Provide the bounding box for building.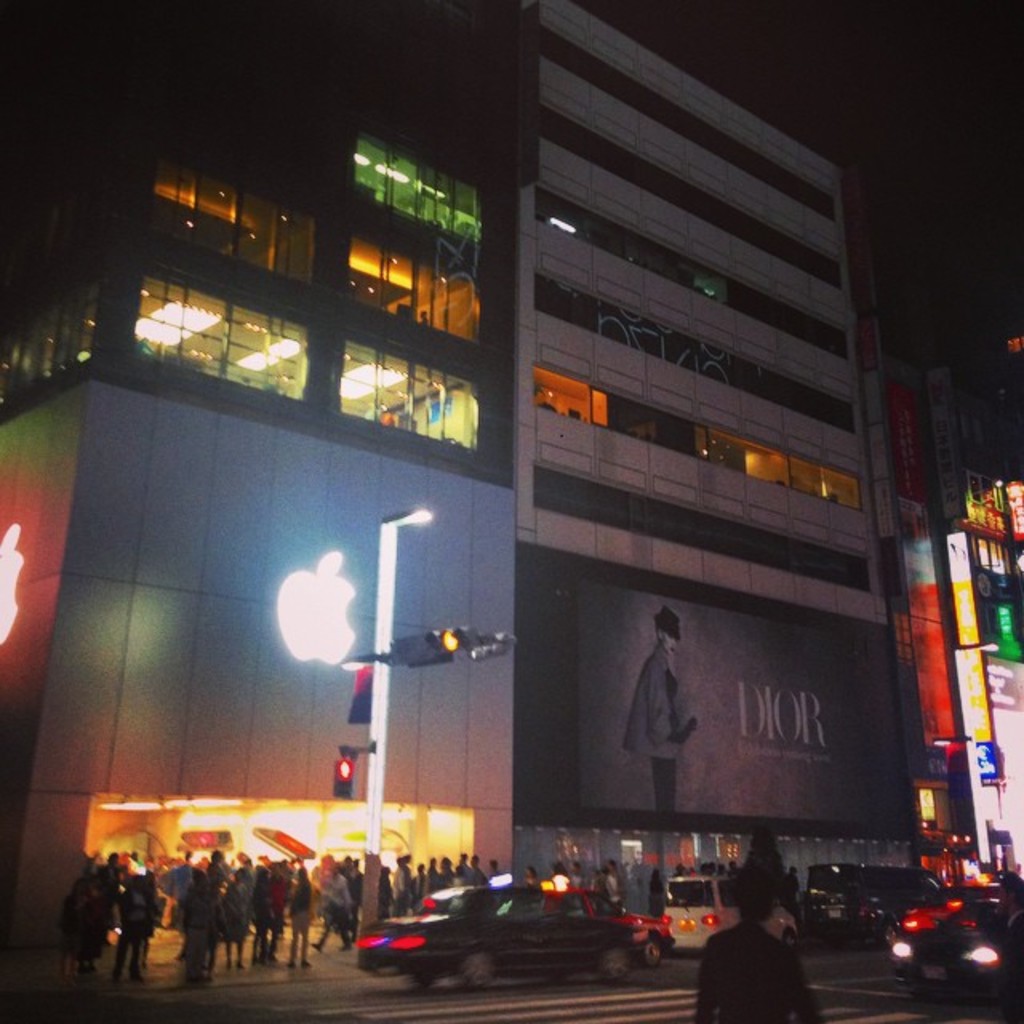
<region>0, 2, 922, 947</region>.
